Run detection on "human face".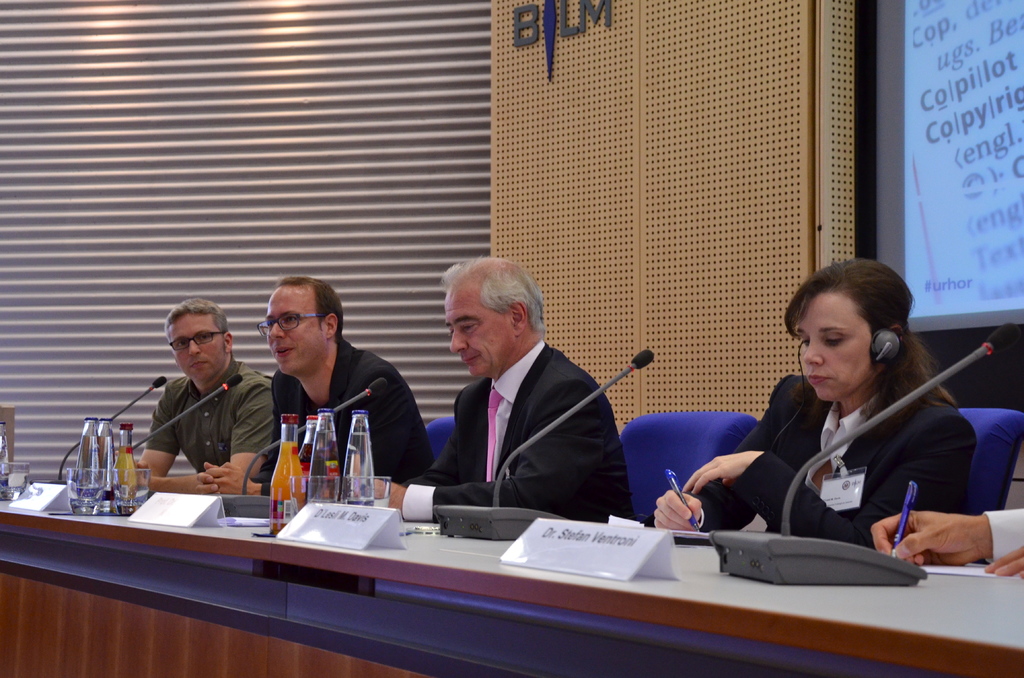
Result: bbox=[172, 318, 230, 380].
